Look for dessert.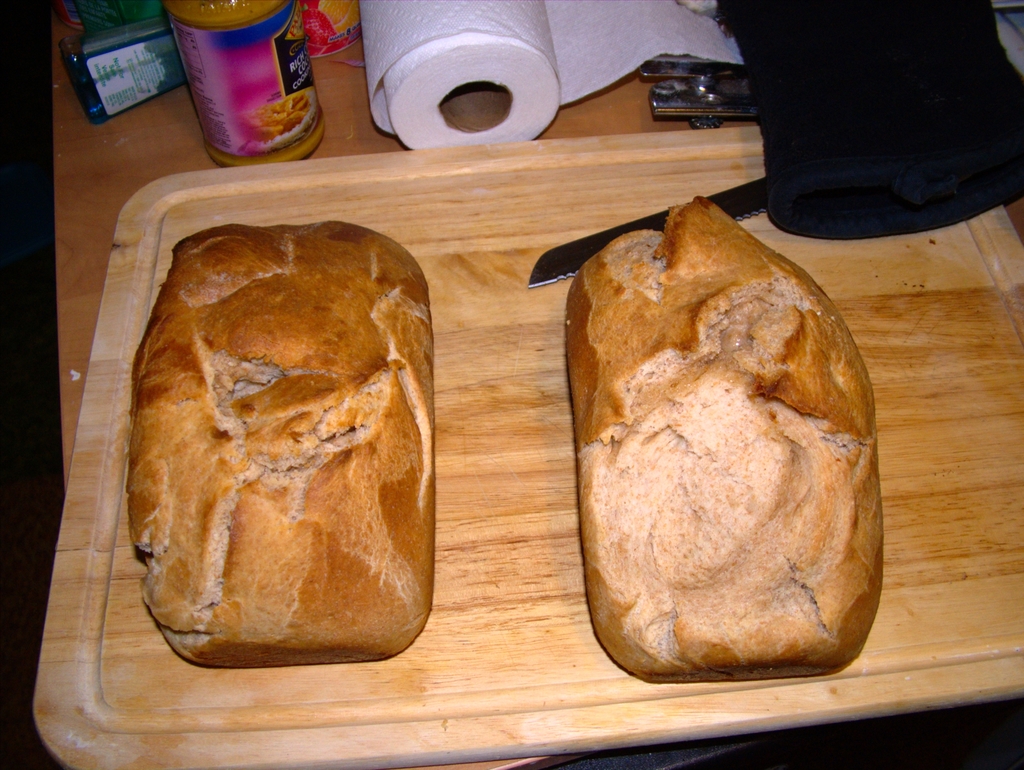
Found: bbox=[120, 211, 443, 684].
